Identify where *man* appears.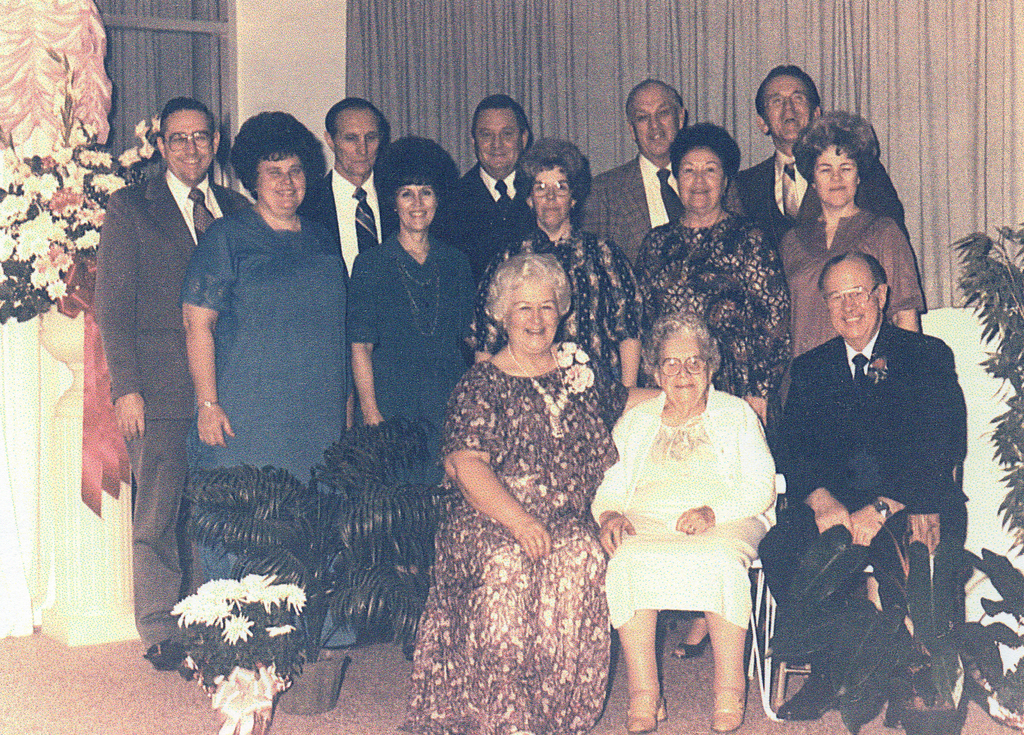
Appears at rect(301, 96, 403, 271).
